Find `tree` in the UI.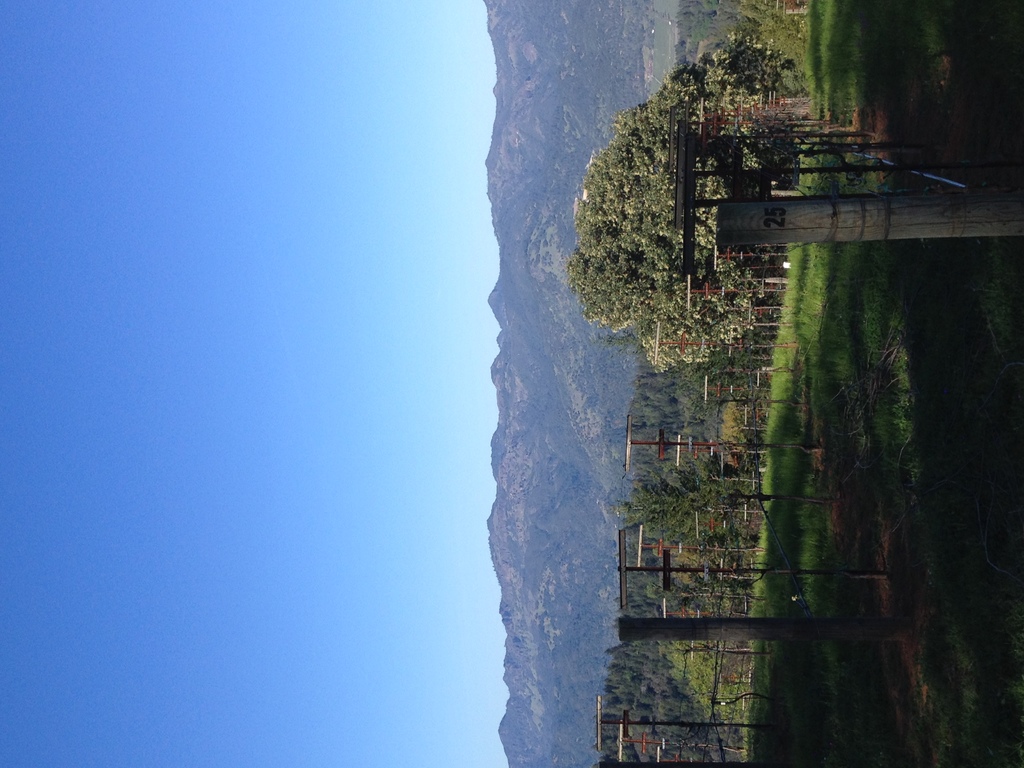
UI element at pyautogui.locateOnScreen(559, 68, 801, 367).
